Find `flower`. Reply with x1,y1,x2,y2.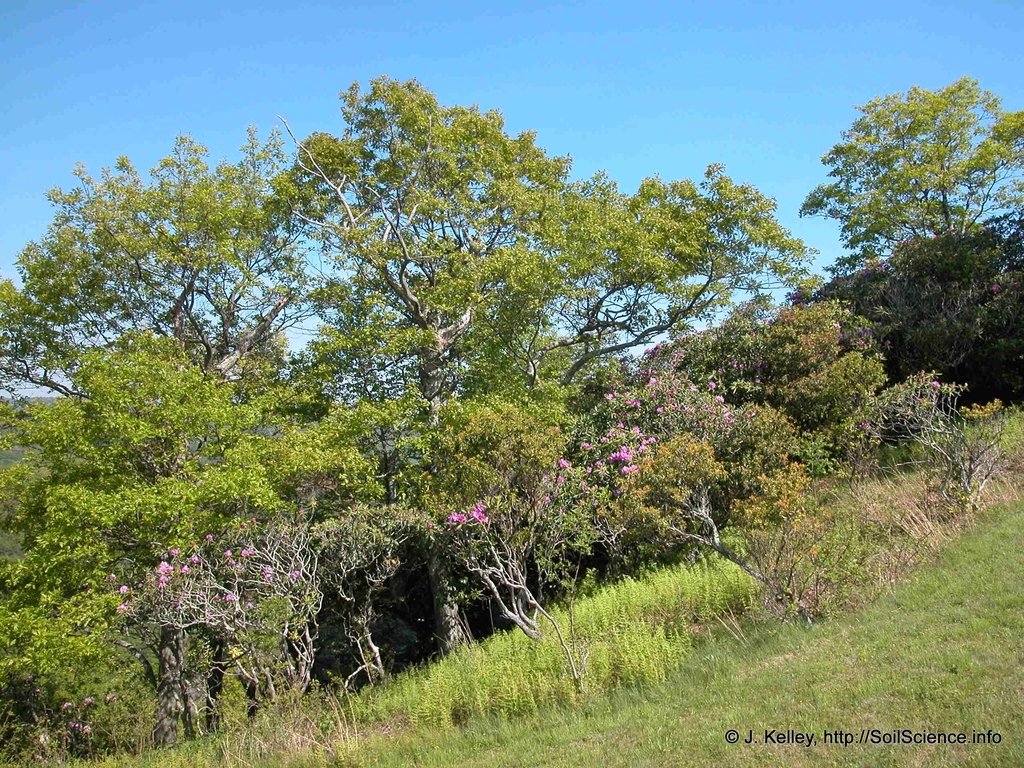
467,504,488,521.
